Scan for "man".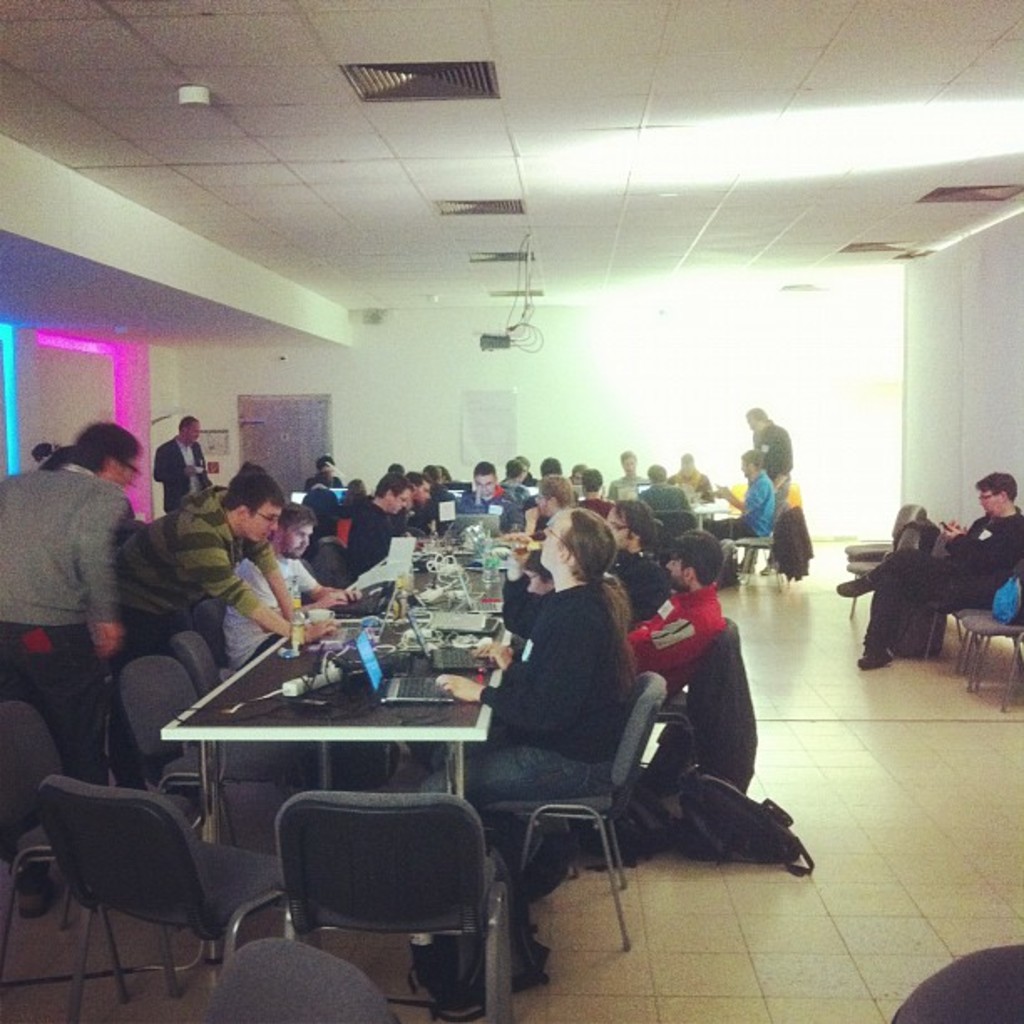
Scan result: bbox=[226, 500, 348, 669].
